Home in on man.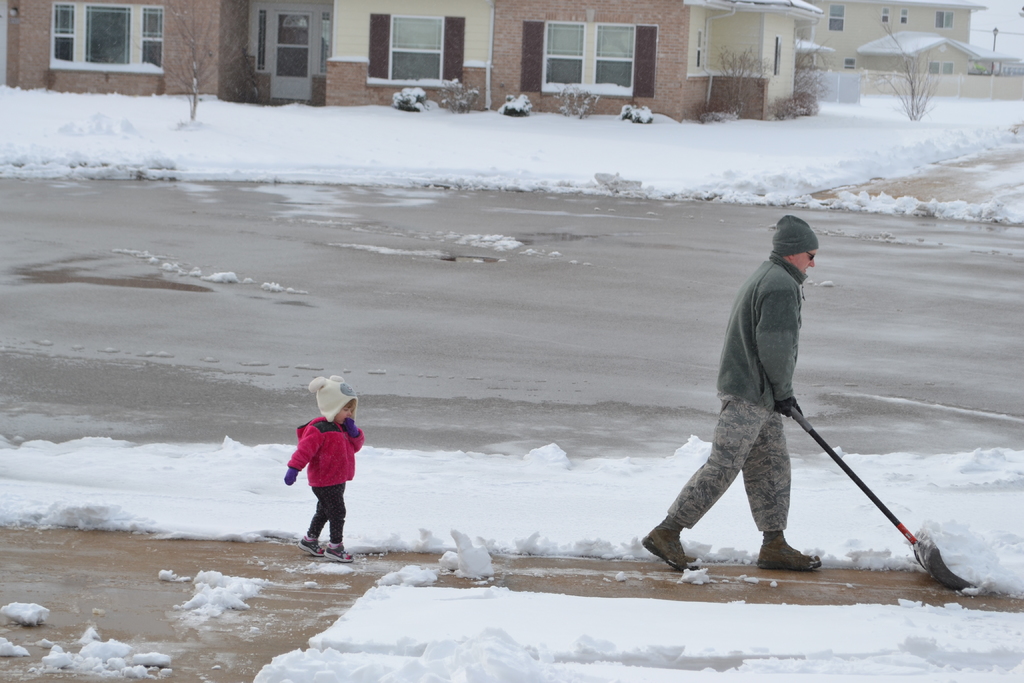
Homed in at (left=639, top=219, right=835, bottom=570).
